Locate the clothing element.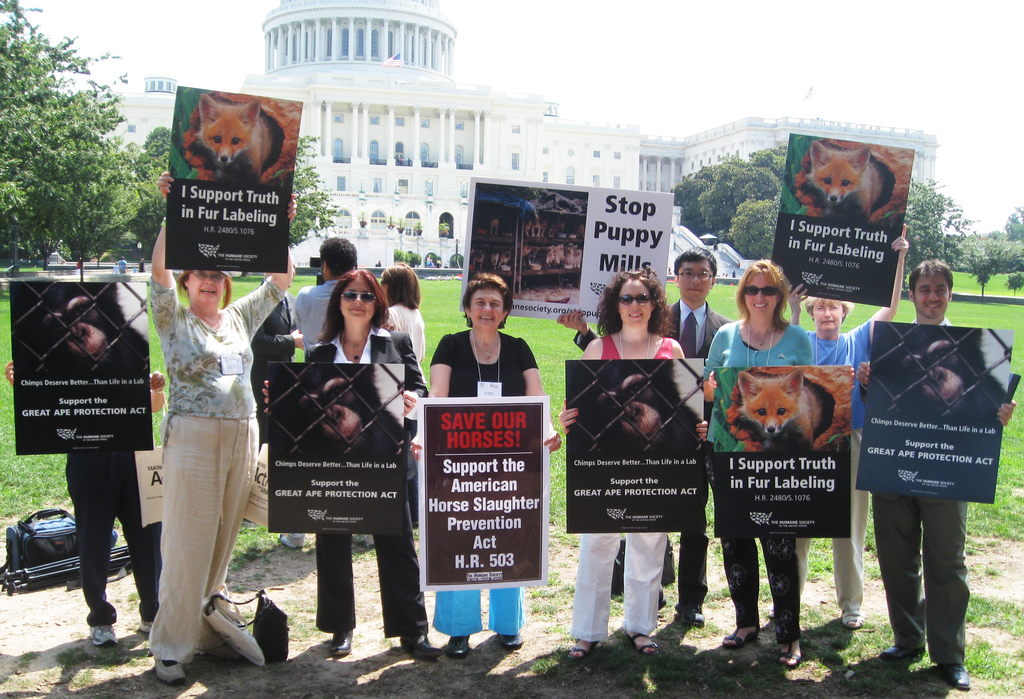
Element bbox: [307,331,435,398].
